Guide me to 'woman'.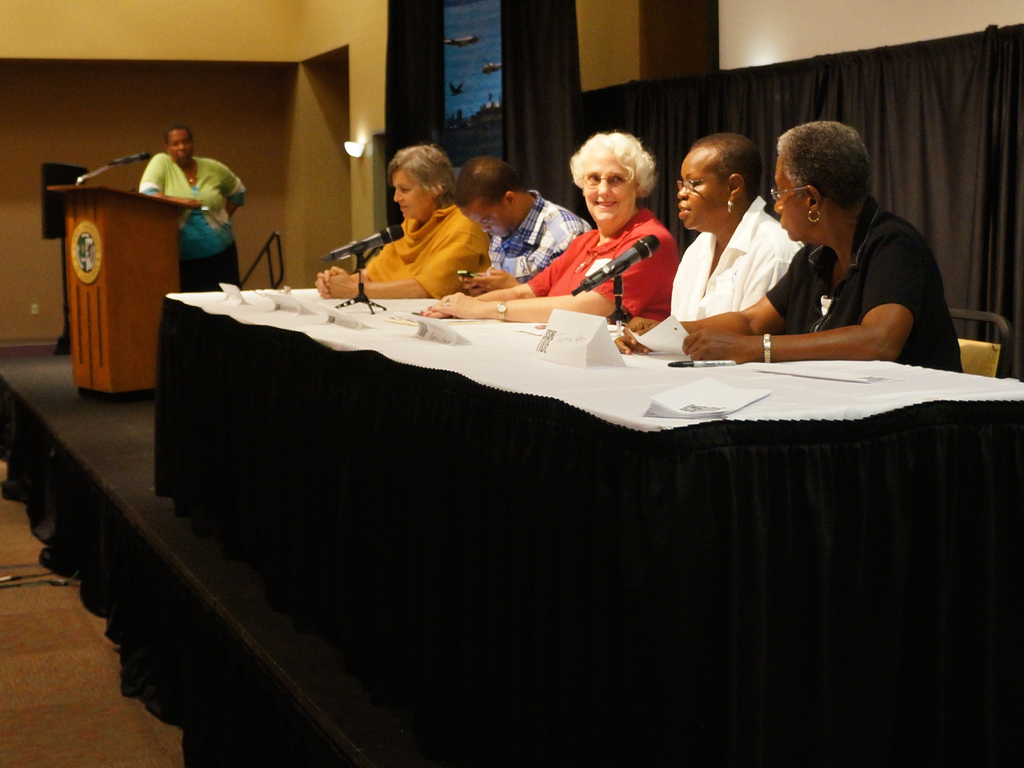
Guidance: left=614, top=120, right=964, bottom=371.
